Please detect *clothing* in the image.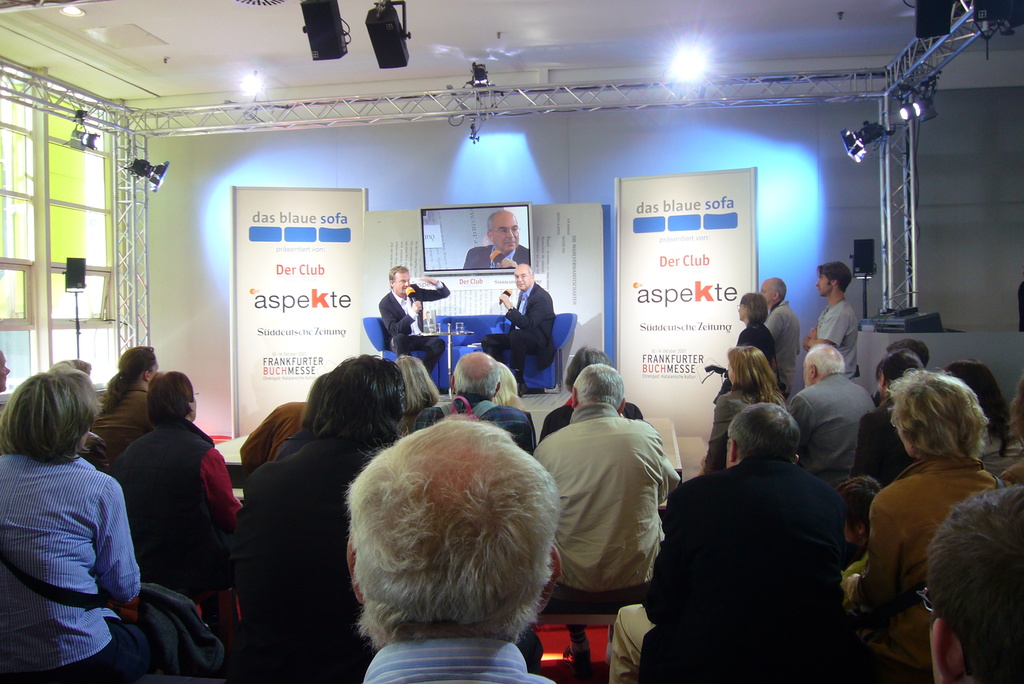
707 388 787 469.
